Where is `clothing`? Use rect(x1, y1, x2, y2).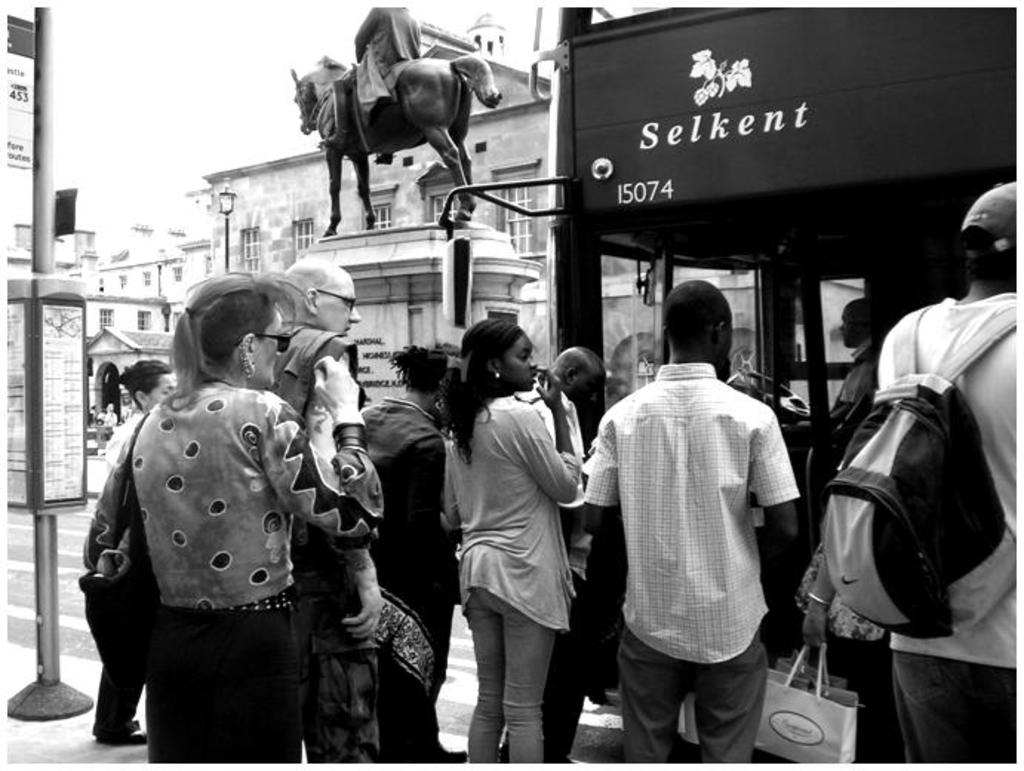
rect(957, 173, 1020, 246).
